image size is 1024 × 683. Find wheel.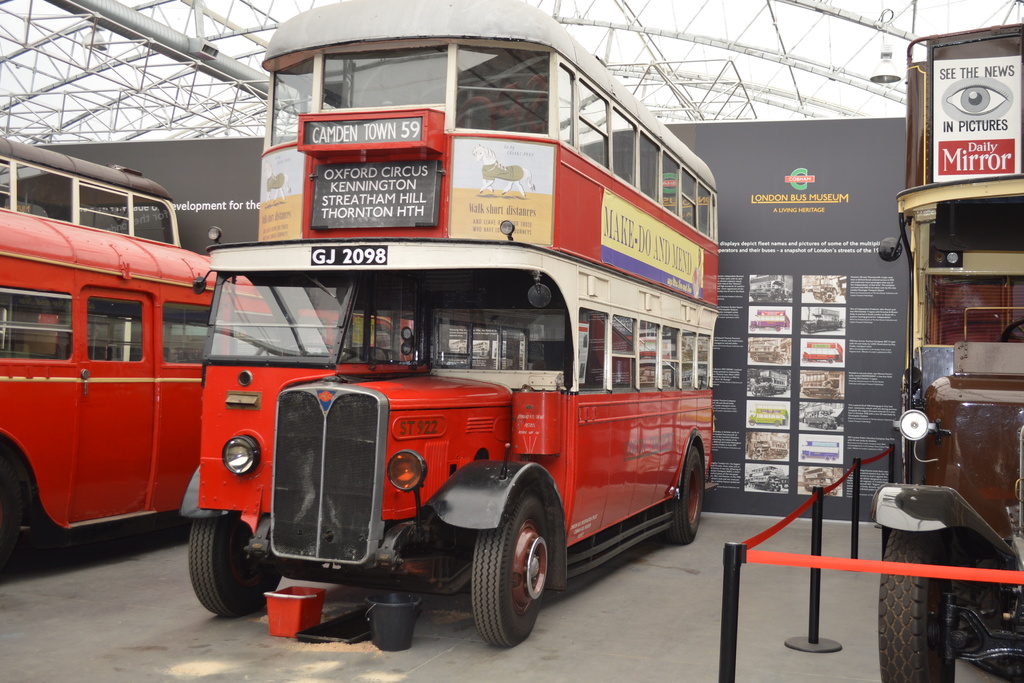
bbox=(825, 457, 828, 460).
